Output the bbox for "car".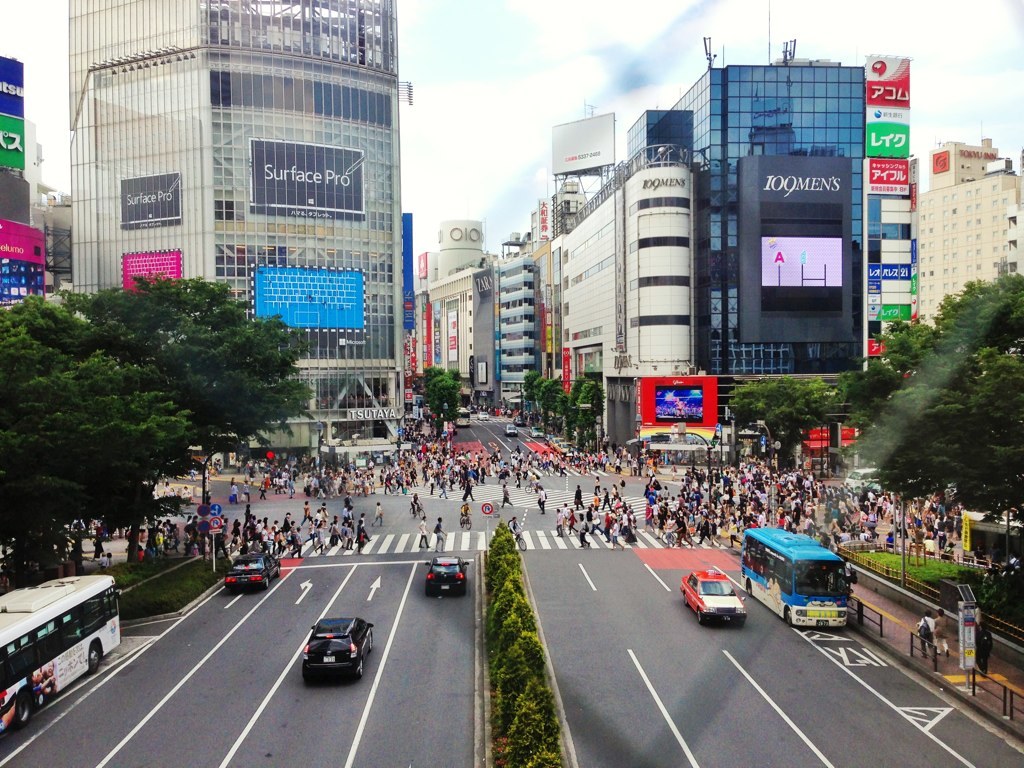
bbox=(503, 427, 518, 437).
